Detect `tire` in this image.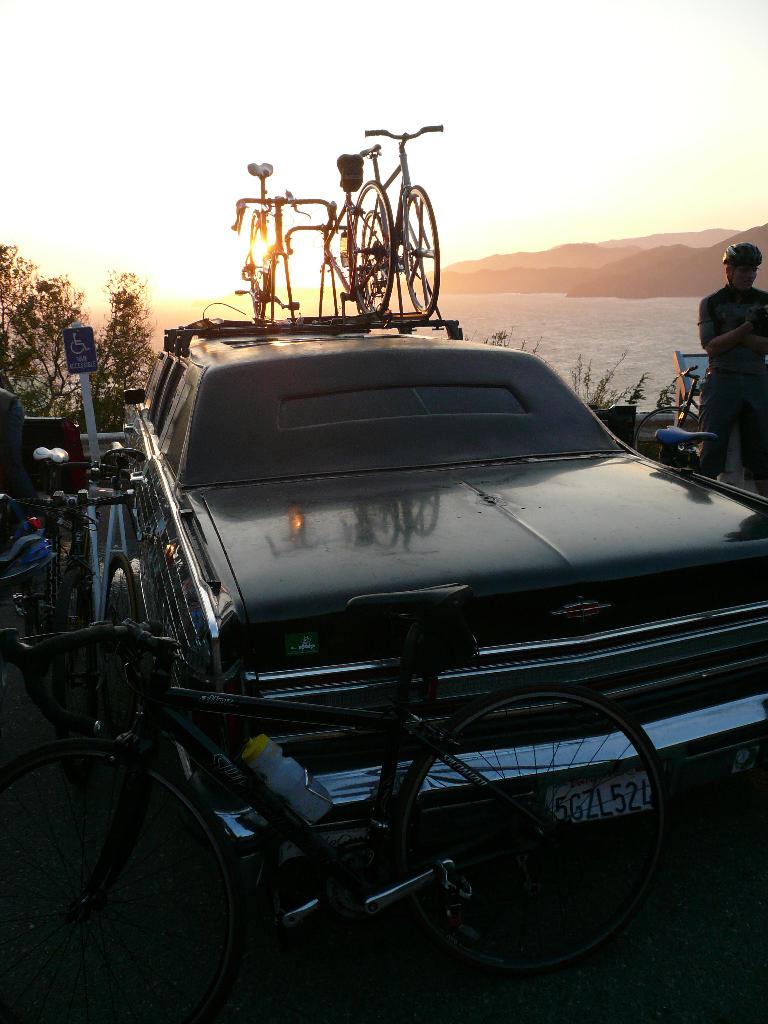
Detection: (x1=399, y1=184, x2=452, y2=312).
